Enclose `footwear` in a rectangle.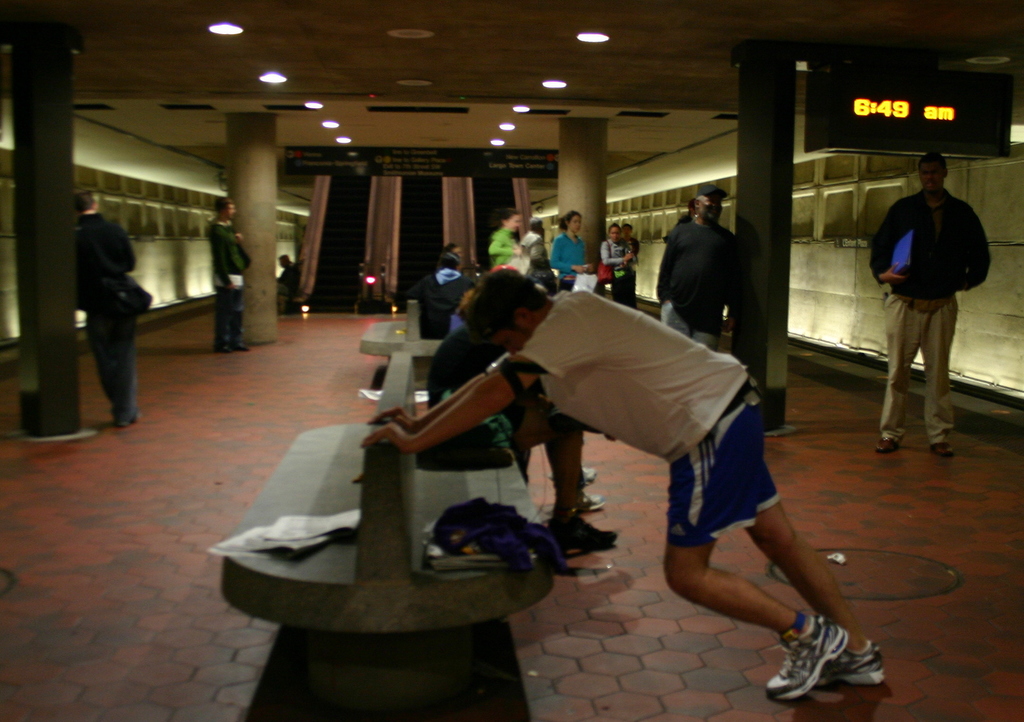
detection(876, 435, 904, 451).
